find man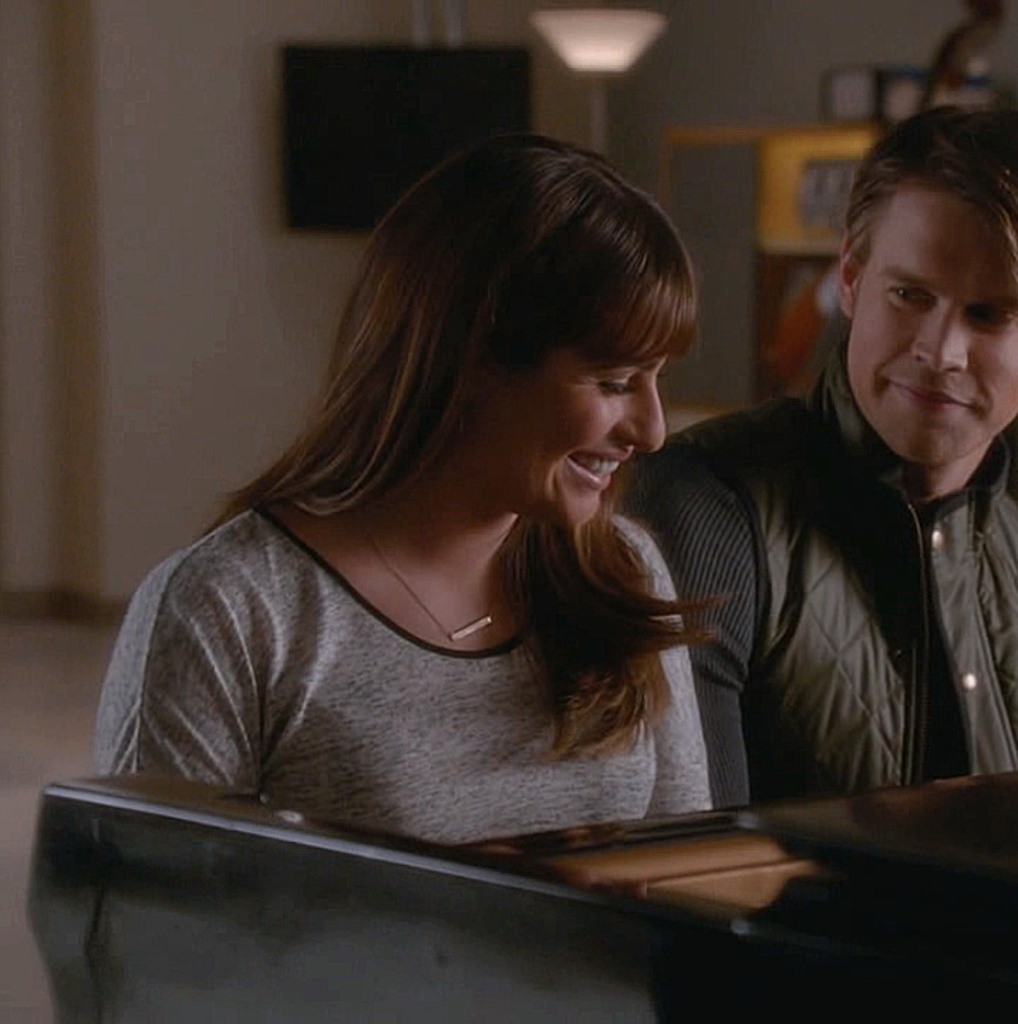
bbox=(606, 107, 1017, 812)
